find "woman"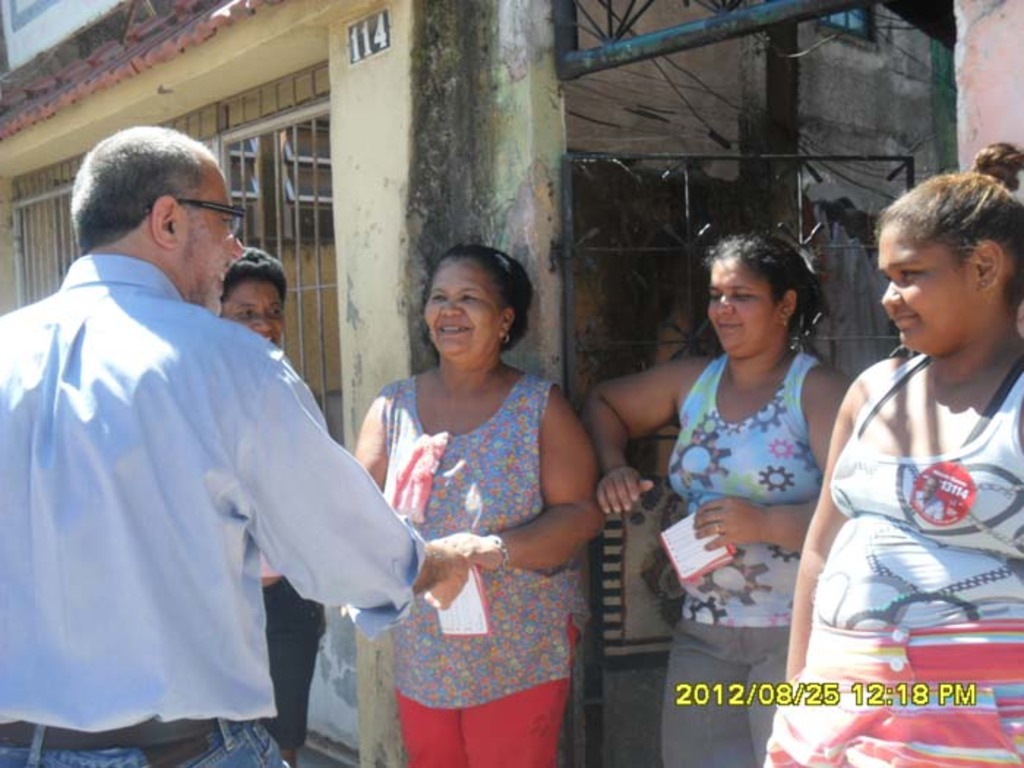
579:227:844:767
